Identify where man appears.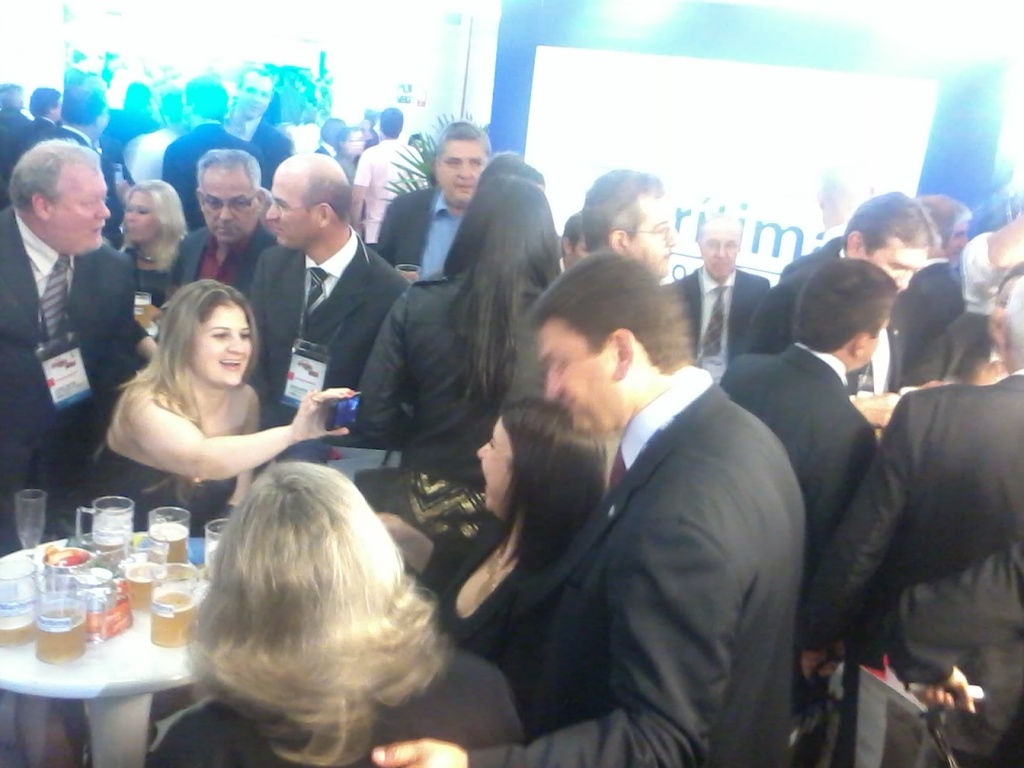
Appears at [x1=798, y1=278, x2=1023, y2=767].
